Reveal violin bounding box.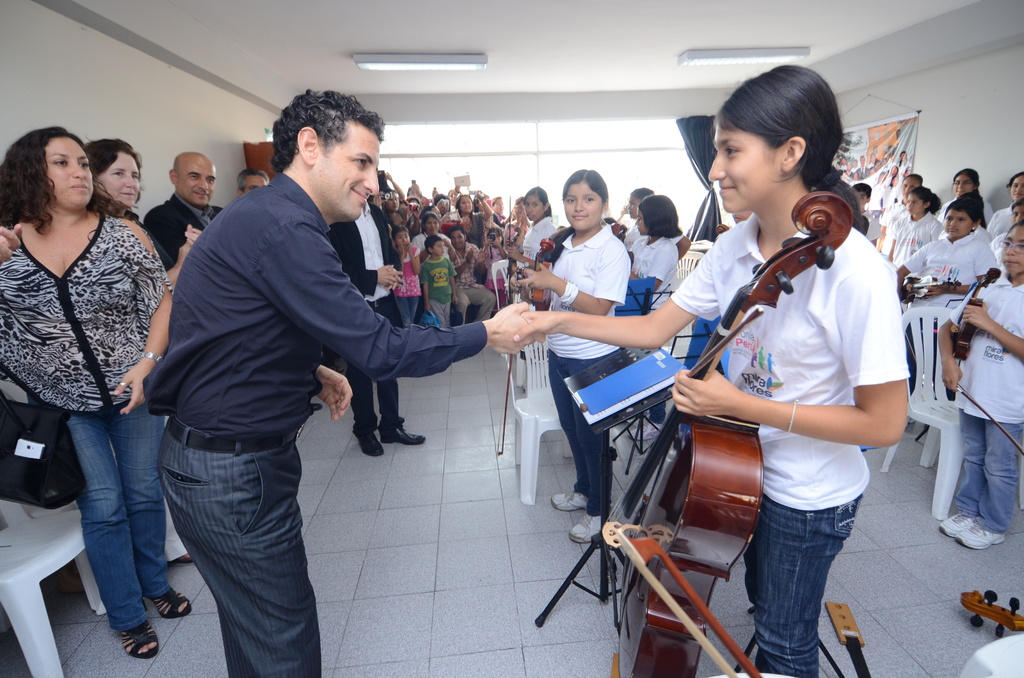
Revealed: {"x1": 940, "y1": 267, "x2": 1023, "y2": 460}.
